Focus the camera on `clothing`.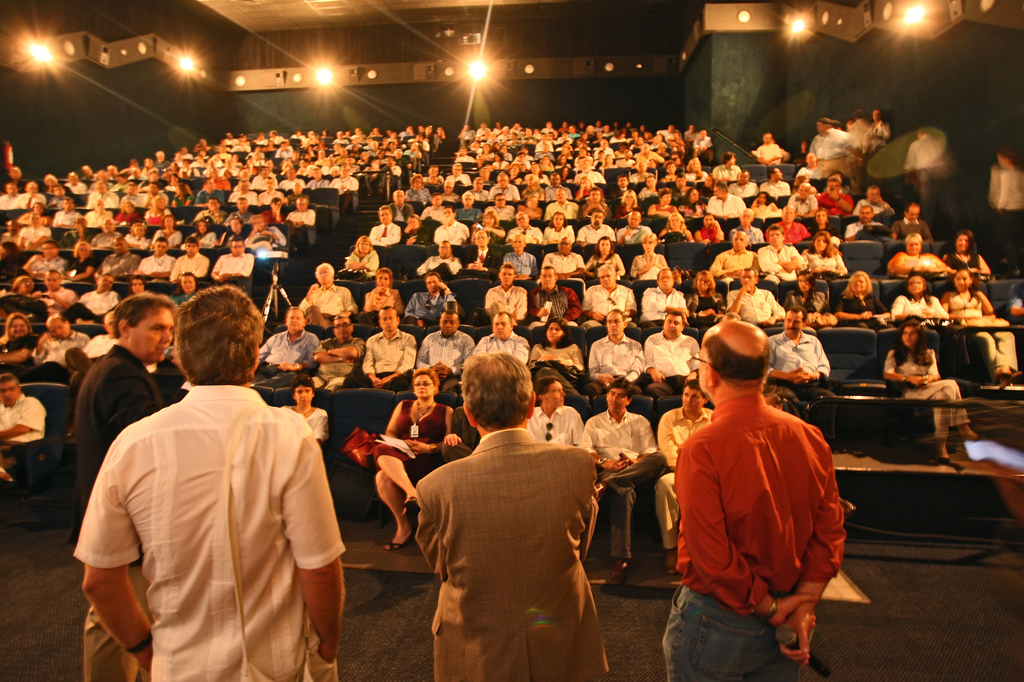
Focus region: {"x1": 346, "y1": 251, "x2": 380, "y2": 277}.
